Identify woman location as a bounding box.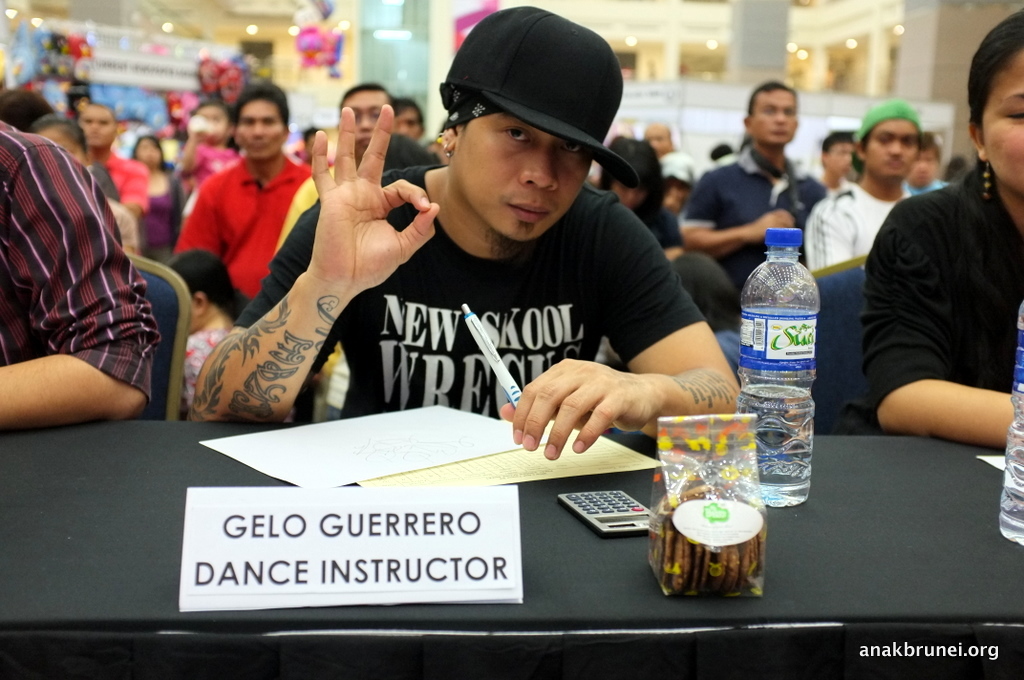
<bbox>131, 129, 187, 276</bbox>.
